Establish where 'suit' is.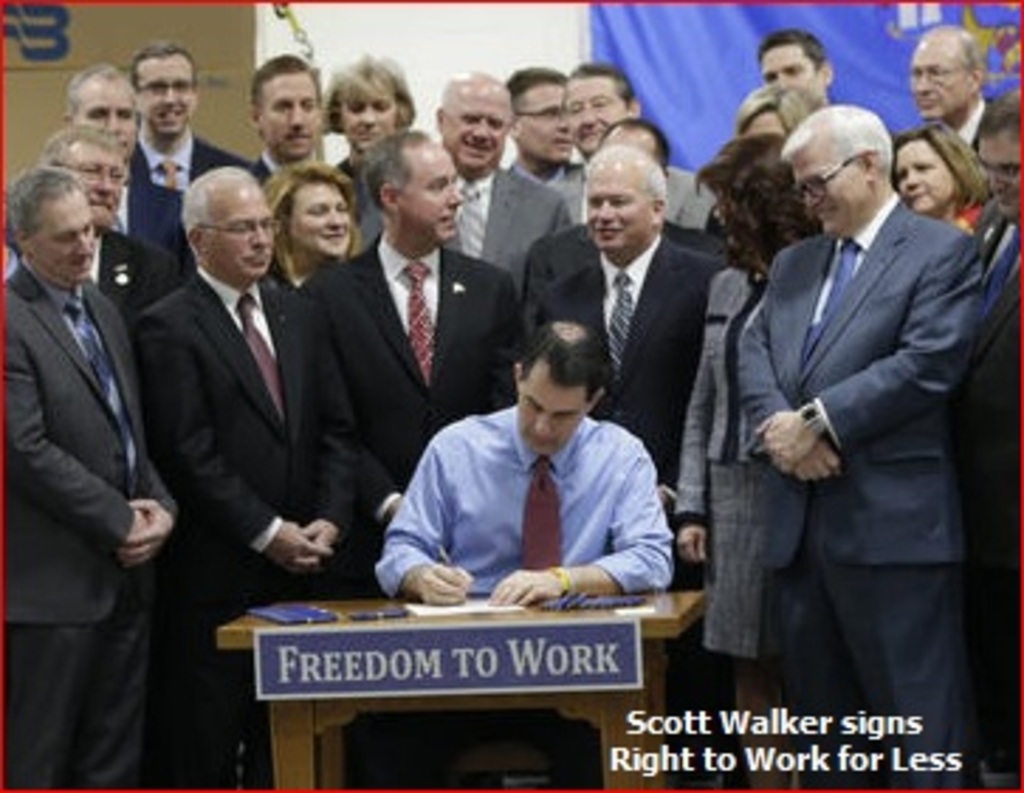
Established at (left=85, top=226, right=181, bottom=327).
